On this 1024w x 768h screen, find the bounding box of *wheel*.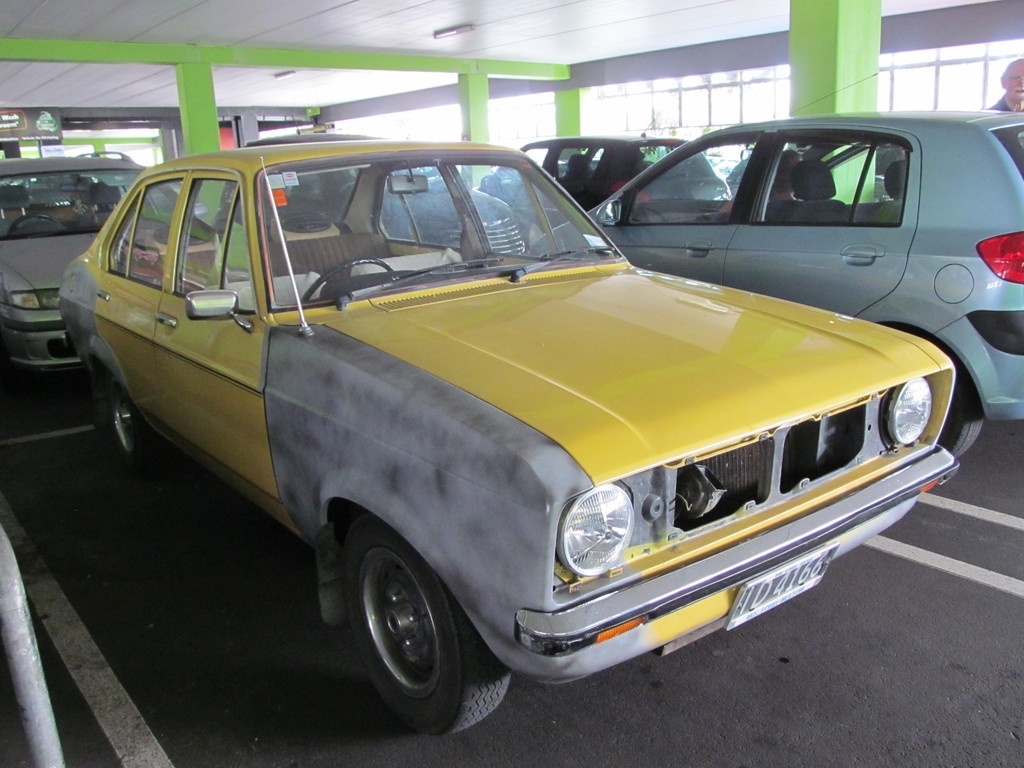
Bounding box: box=[81, 353, 168, 482].
